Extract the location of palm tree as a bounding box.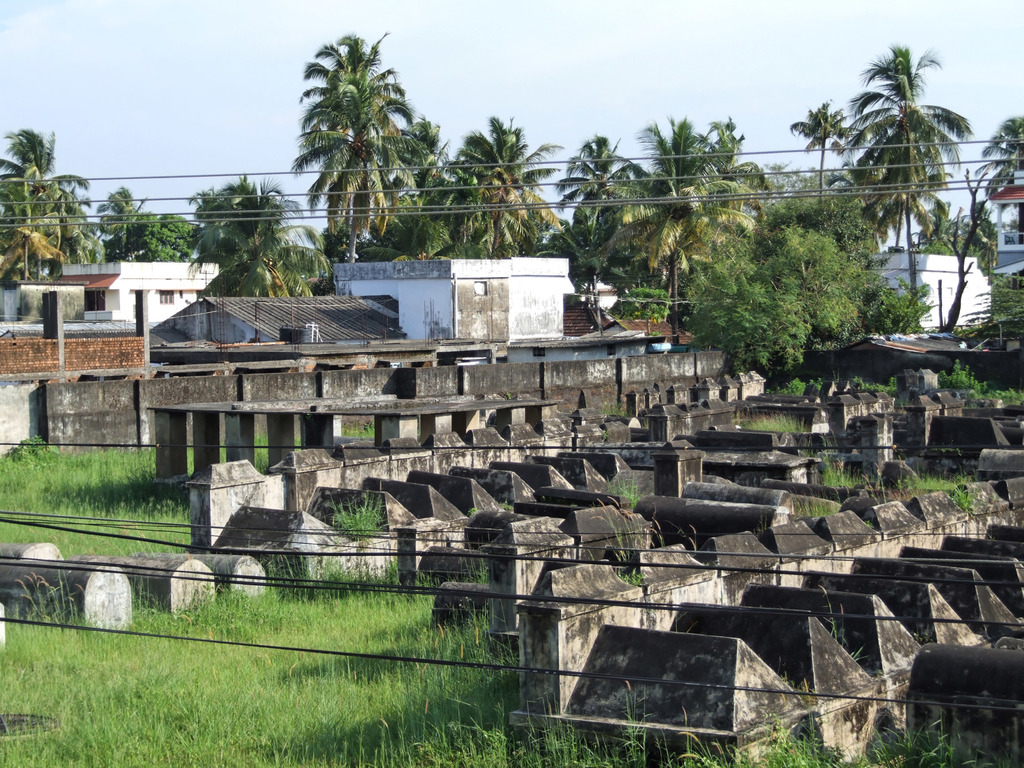
967:120:1015:354.
